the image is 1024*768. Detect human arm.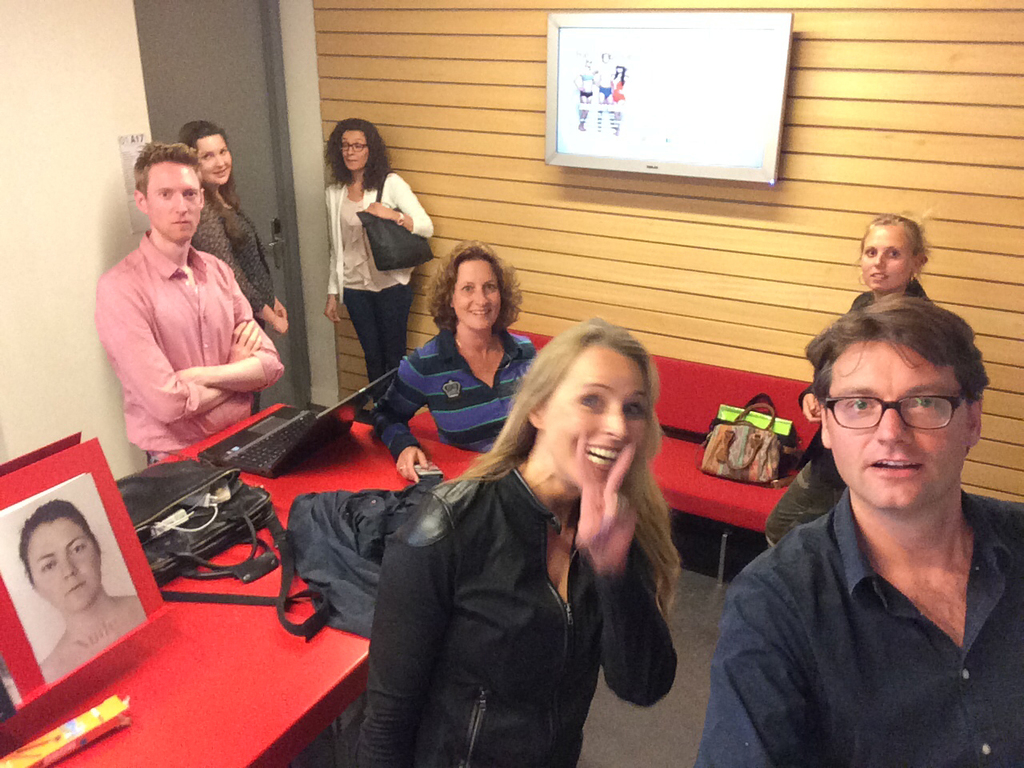
Detection: 347,526,458,766.
